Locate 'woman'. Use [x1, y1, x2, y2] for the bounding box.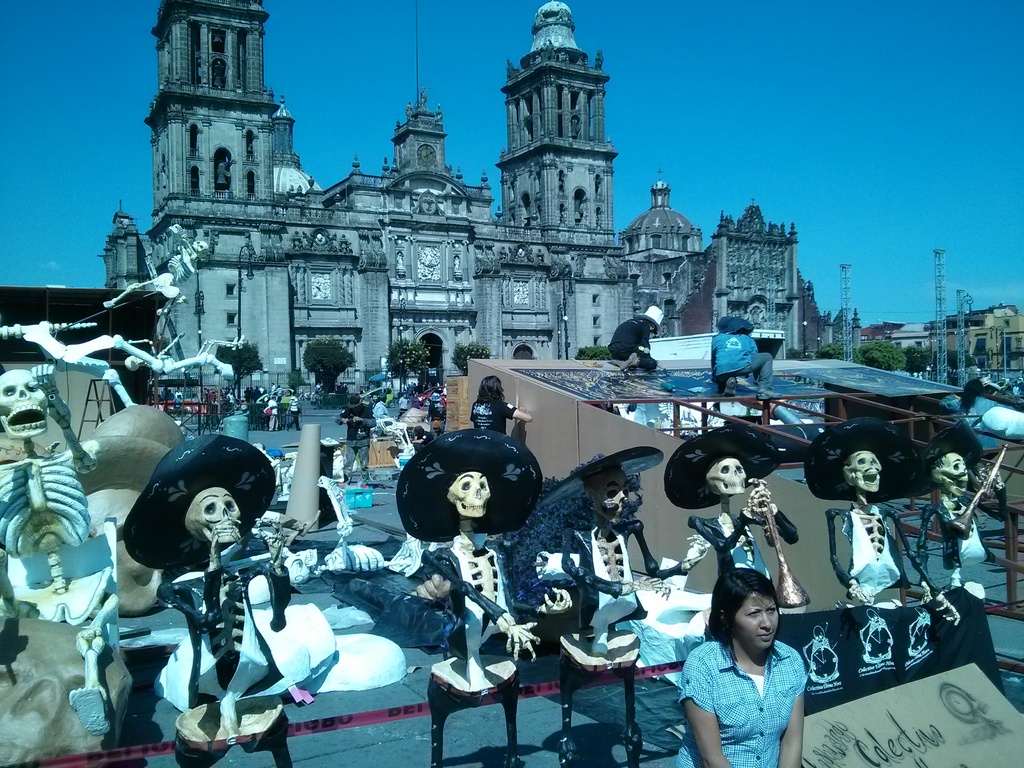
[666, 559, 826, 765].
